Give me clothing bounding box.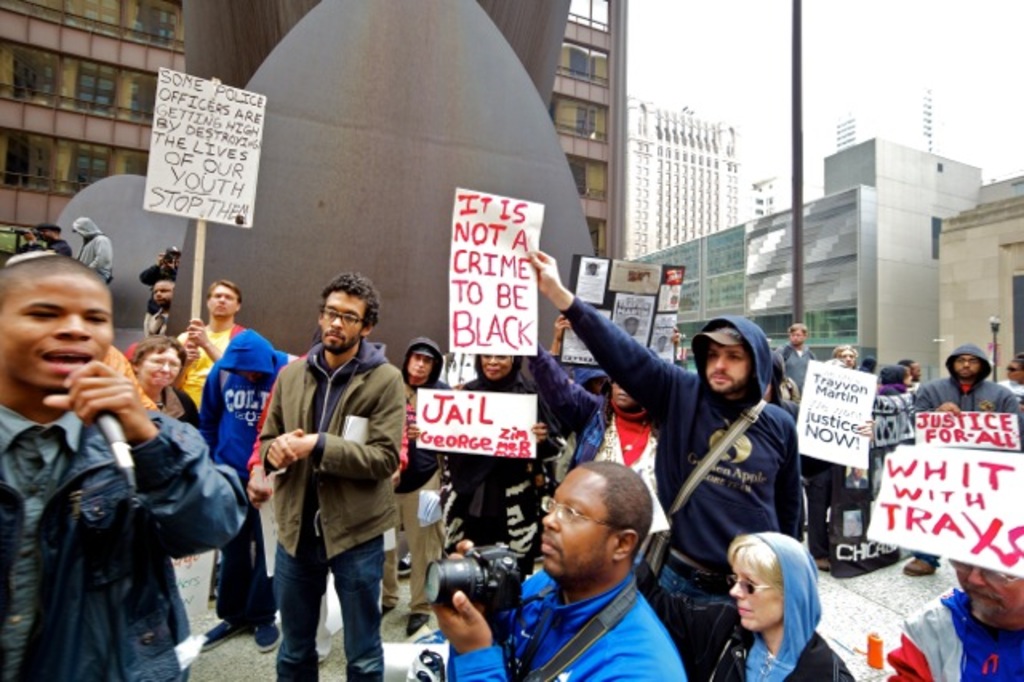
272, 499, 374, 680.
